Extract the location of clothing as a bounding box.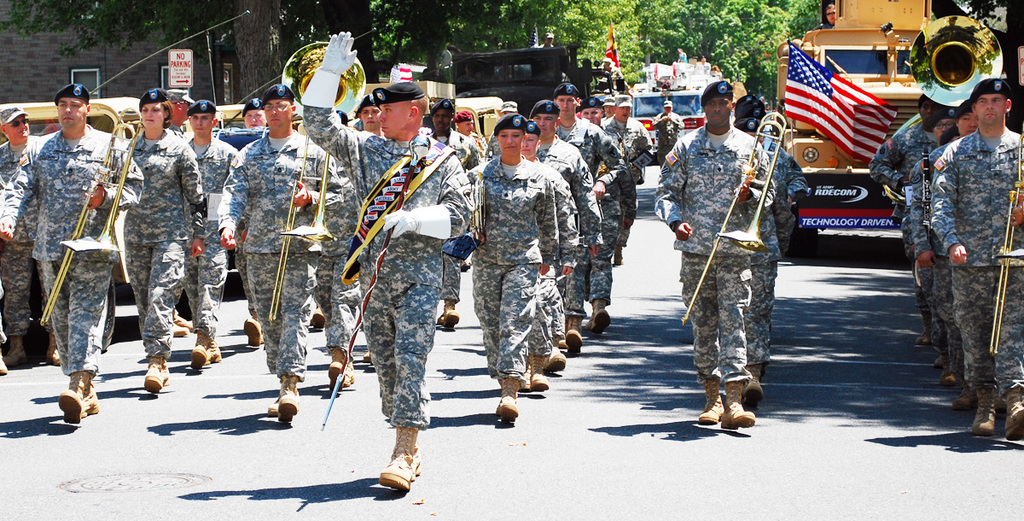
detection(554, 114, 626, 304).
